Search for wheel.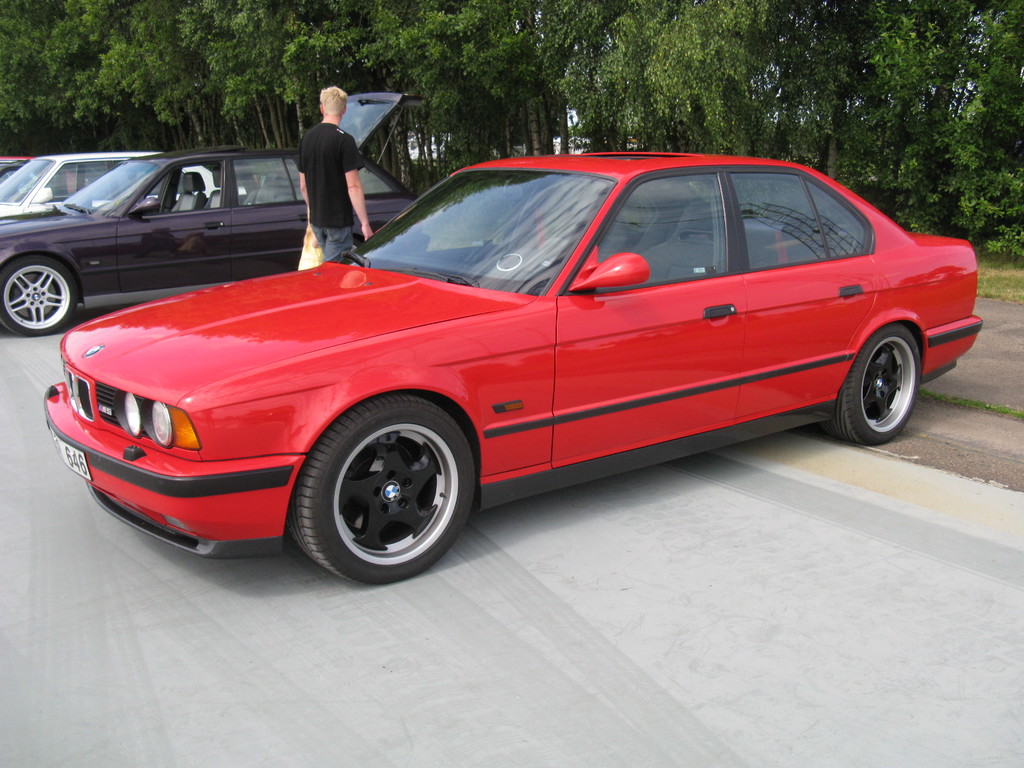
Found at <box>0,257,79,335</box>.
